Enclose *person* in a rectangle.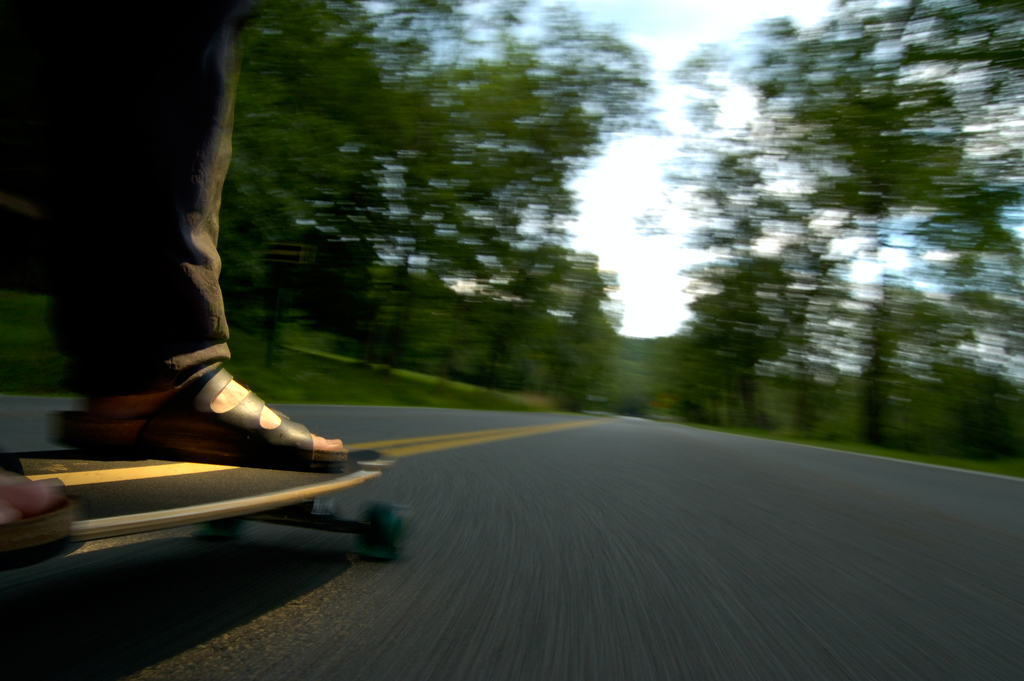
locate(45, 38, 330, 504).
